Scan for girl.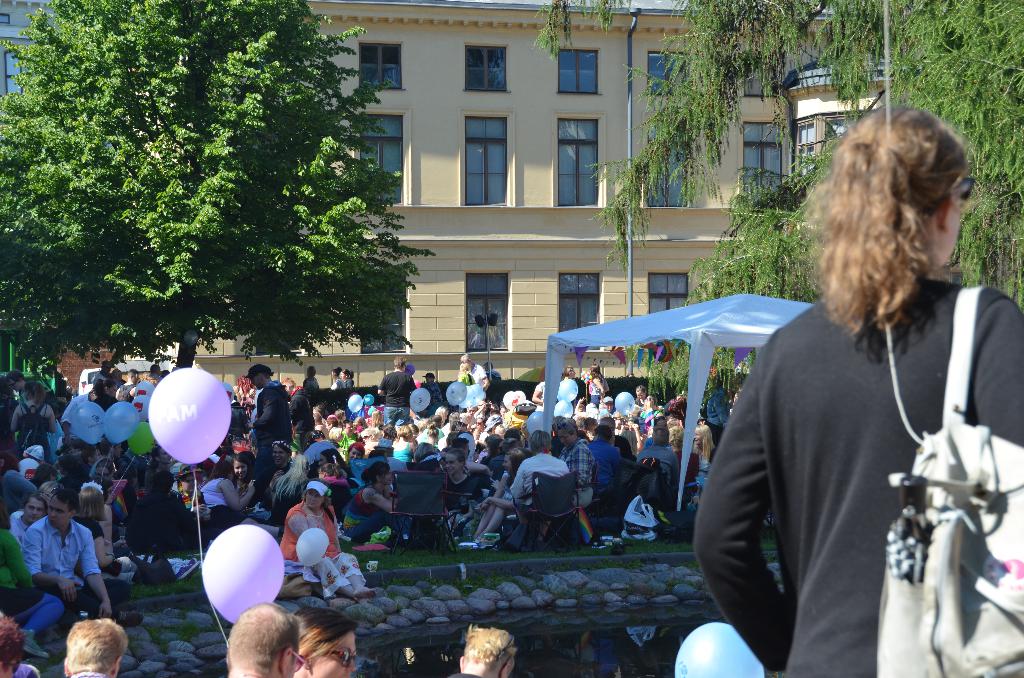
Scan result: select_region(392, 428, 415, 464).
